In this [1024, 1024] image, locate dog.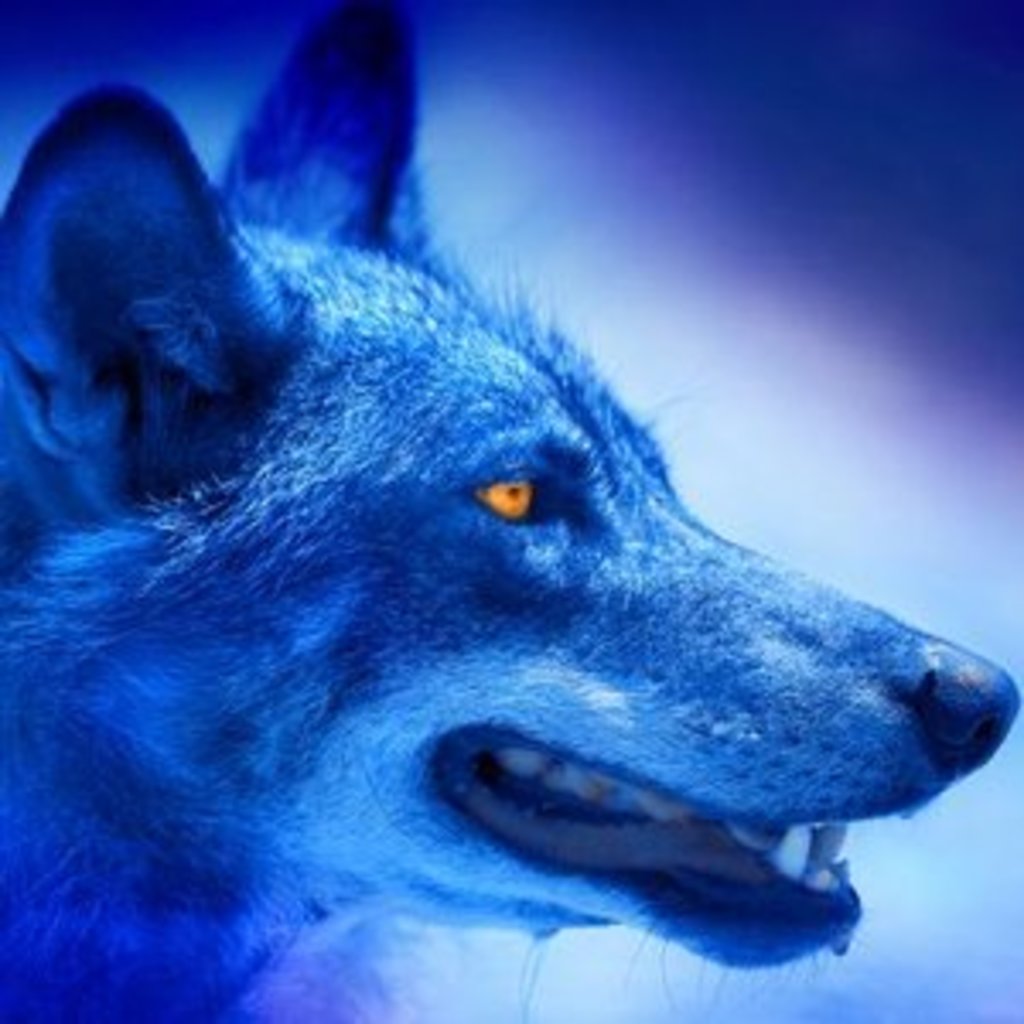
Bounding box: crop(0, 0, 1021, 1021).
